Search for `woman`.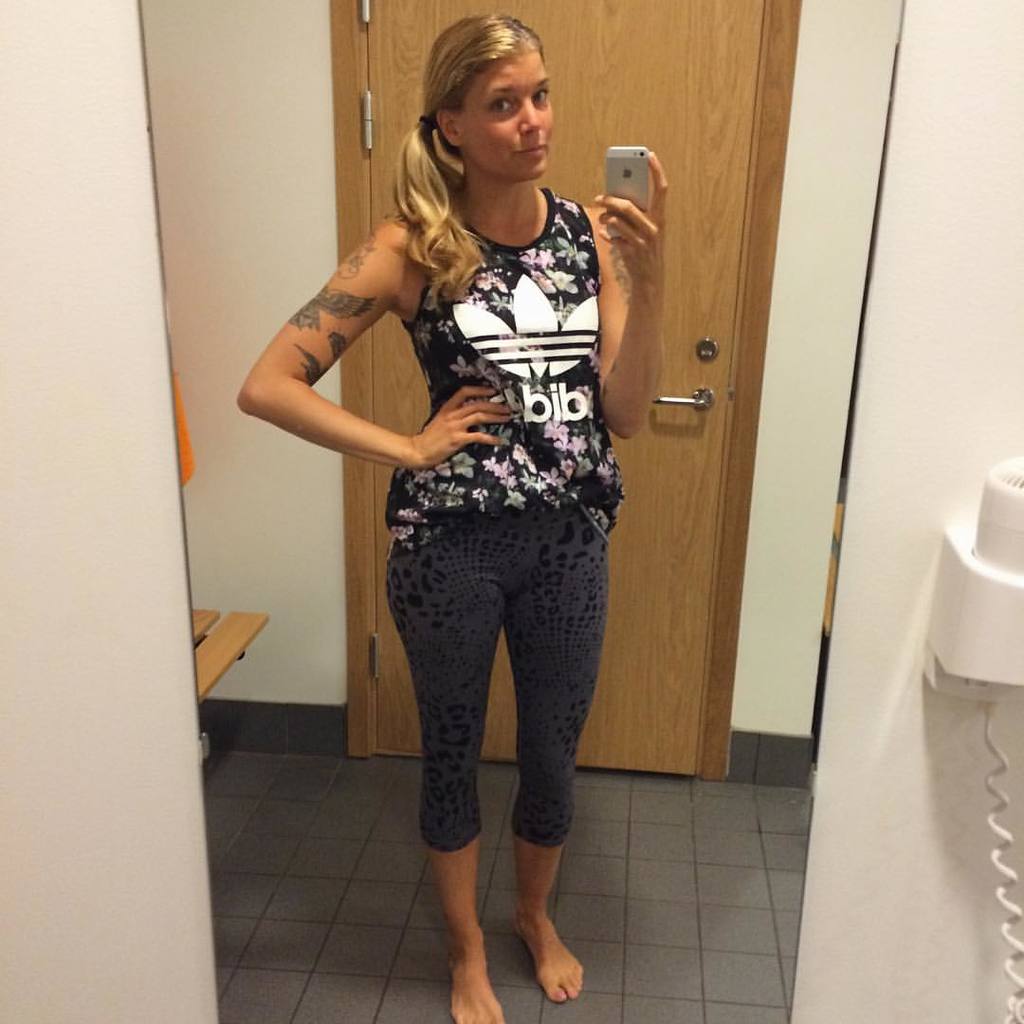
Found at [283, 33, 661, 961].
